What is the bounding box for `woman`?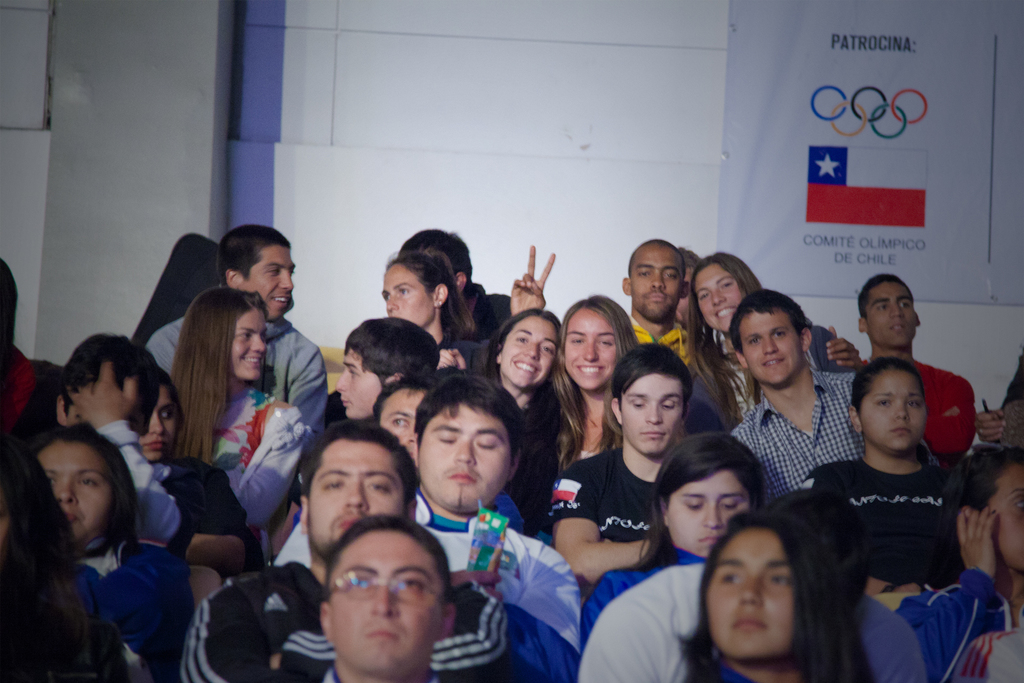
{"left": 682, "top": 248, "right": 858, "bottom": 428}.
